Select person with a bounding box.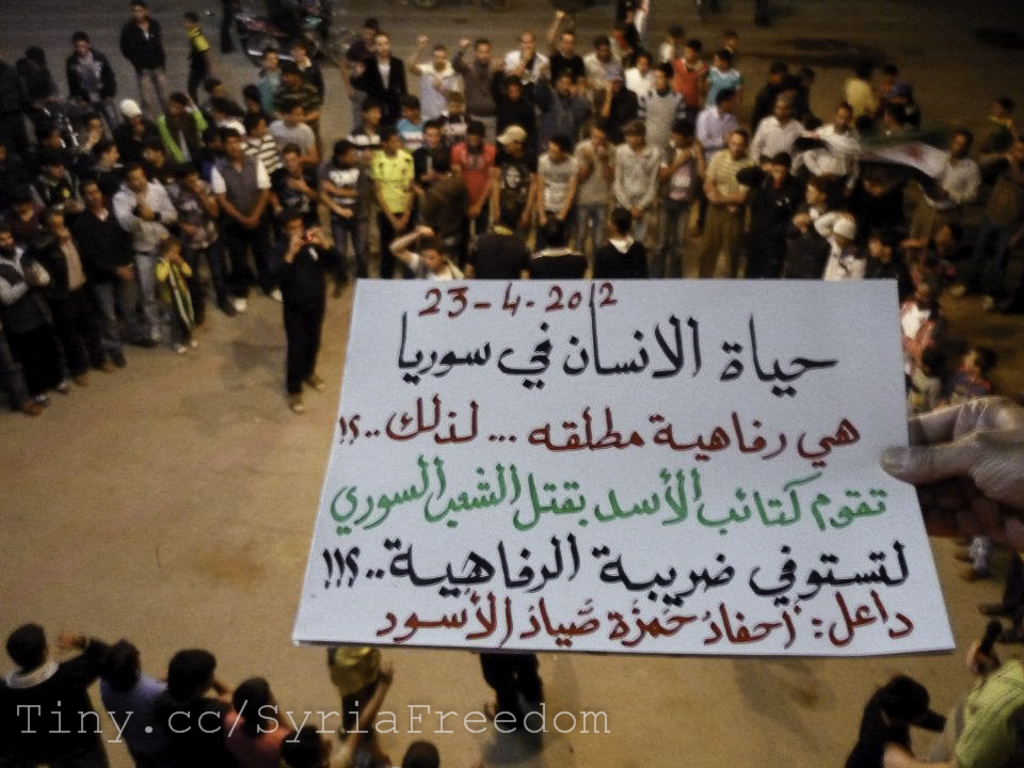
x1=116, y1=0, x2=165, y2=107.
